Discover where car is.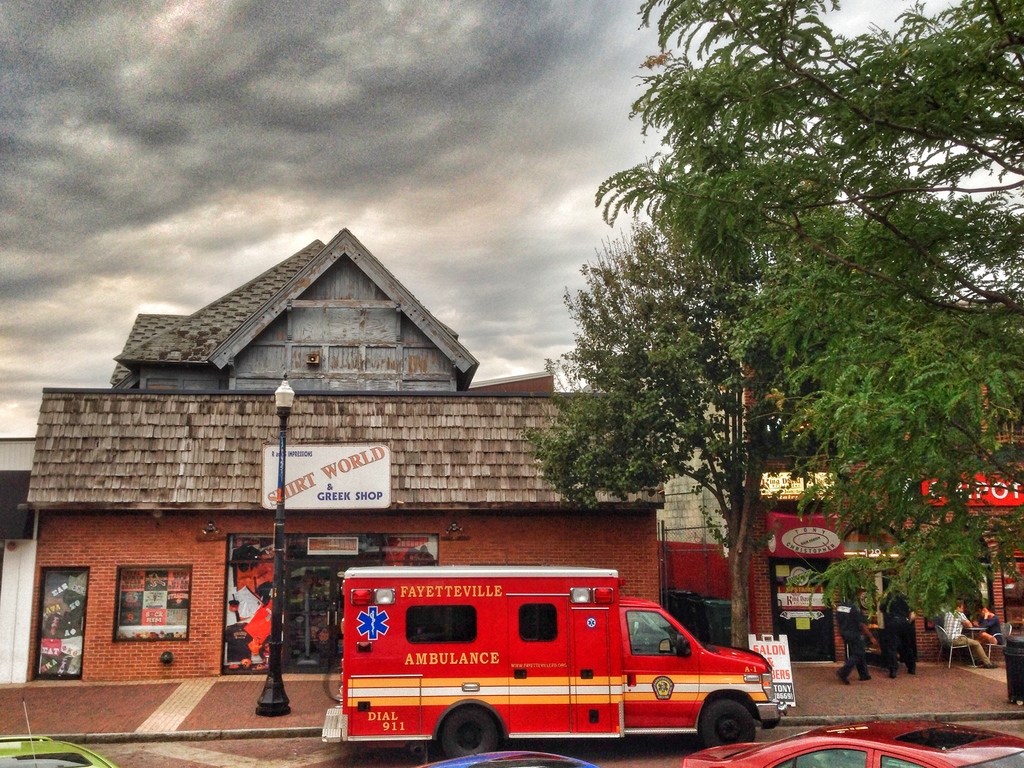
Discovered at region(315, 575, 777, 756).
